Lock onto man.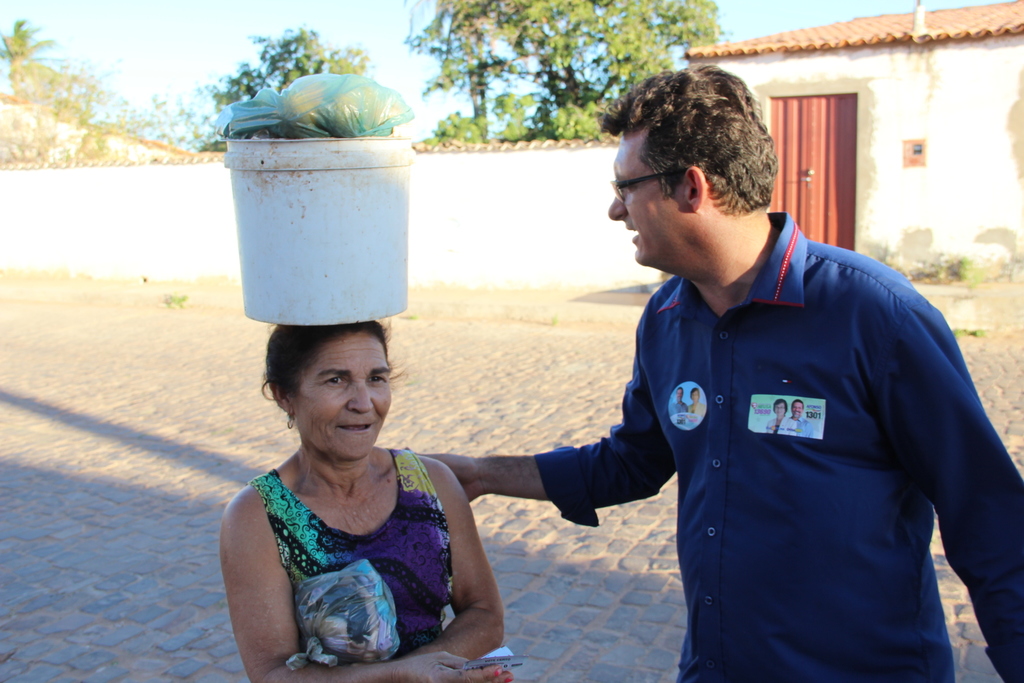
Locked: (x1=482, y1=72, x2=1004, y2=671).
